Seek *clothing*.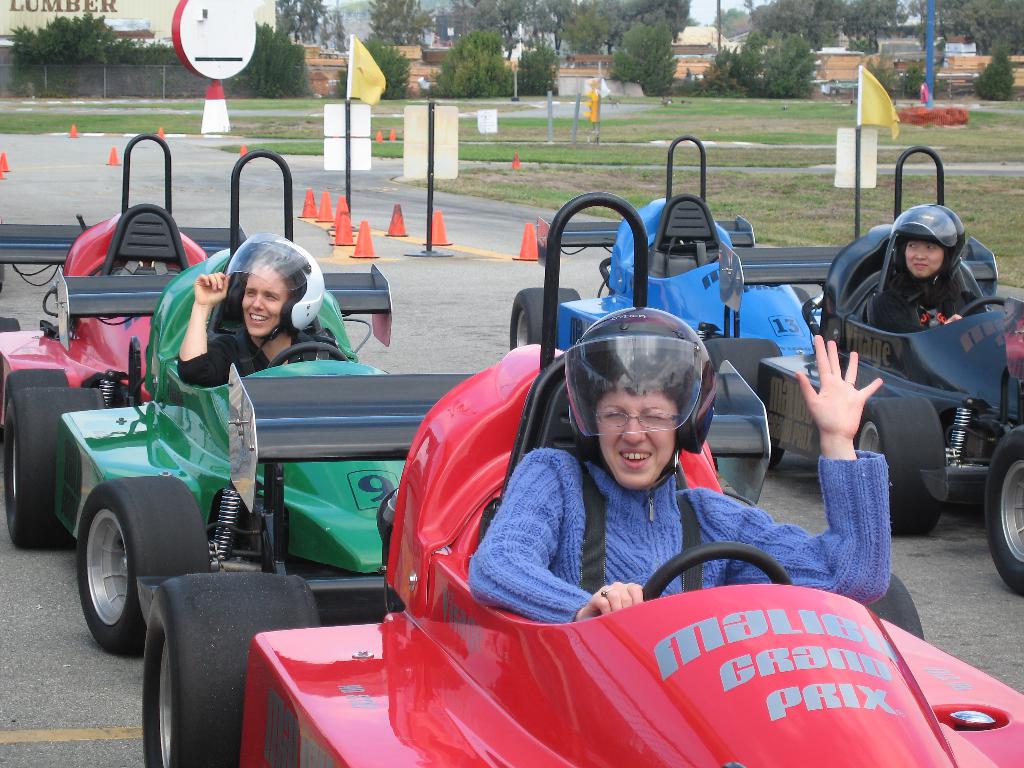
(473, 446, 891, 626).
